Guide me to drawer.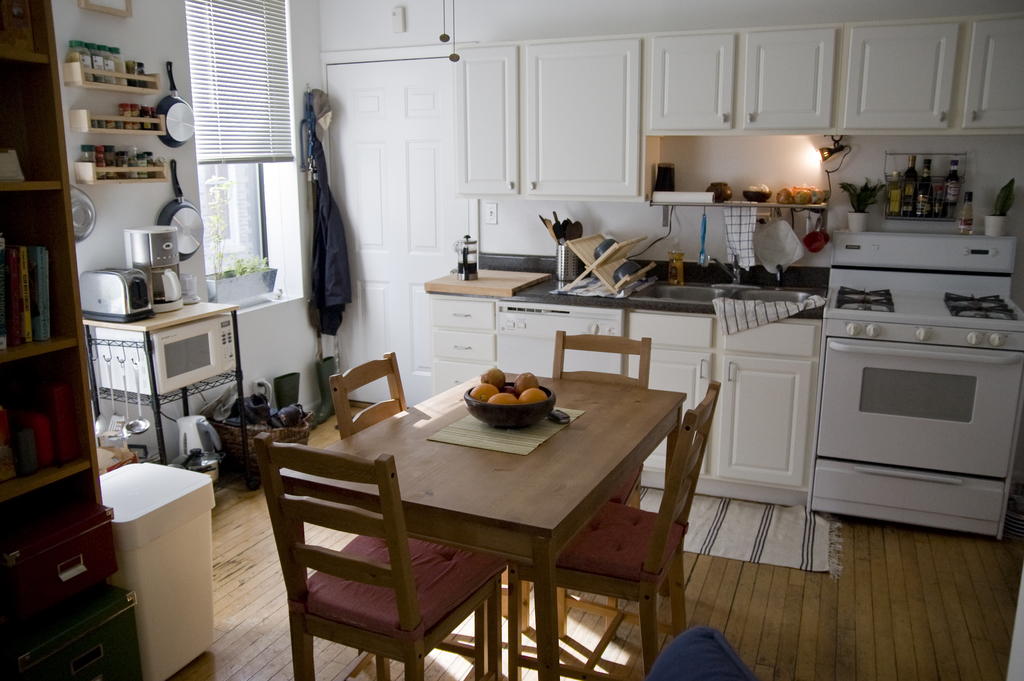
Guidance: 724:318:819:359.
